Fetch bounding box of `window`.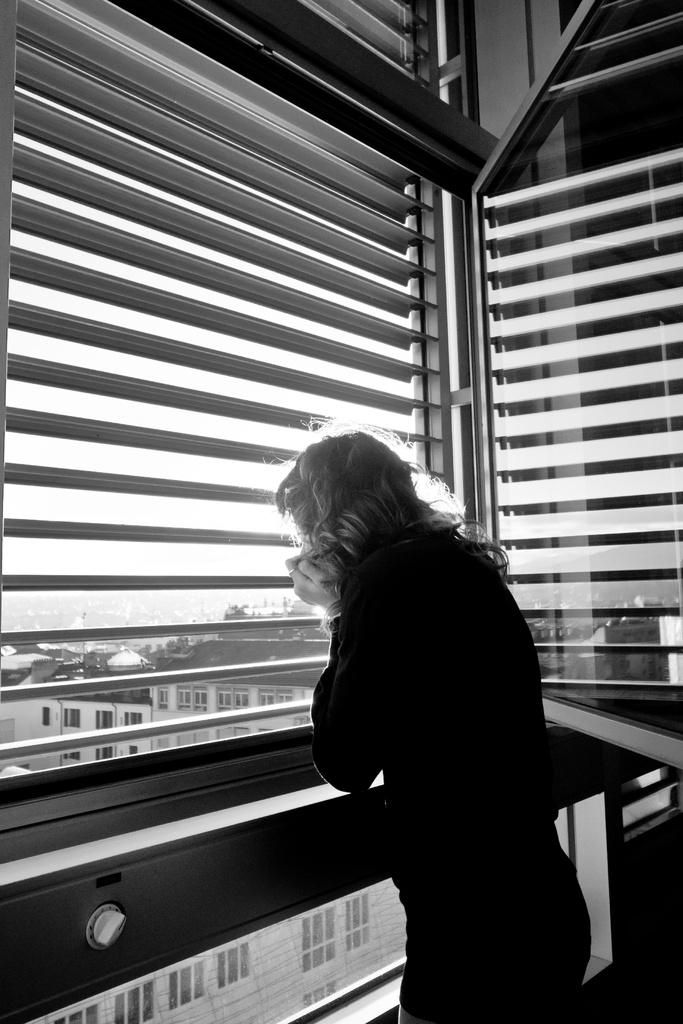
Bbox: [x1=124, y1=712, x2=140, y2=725].
